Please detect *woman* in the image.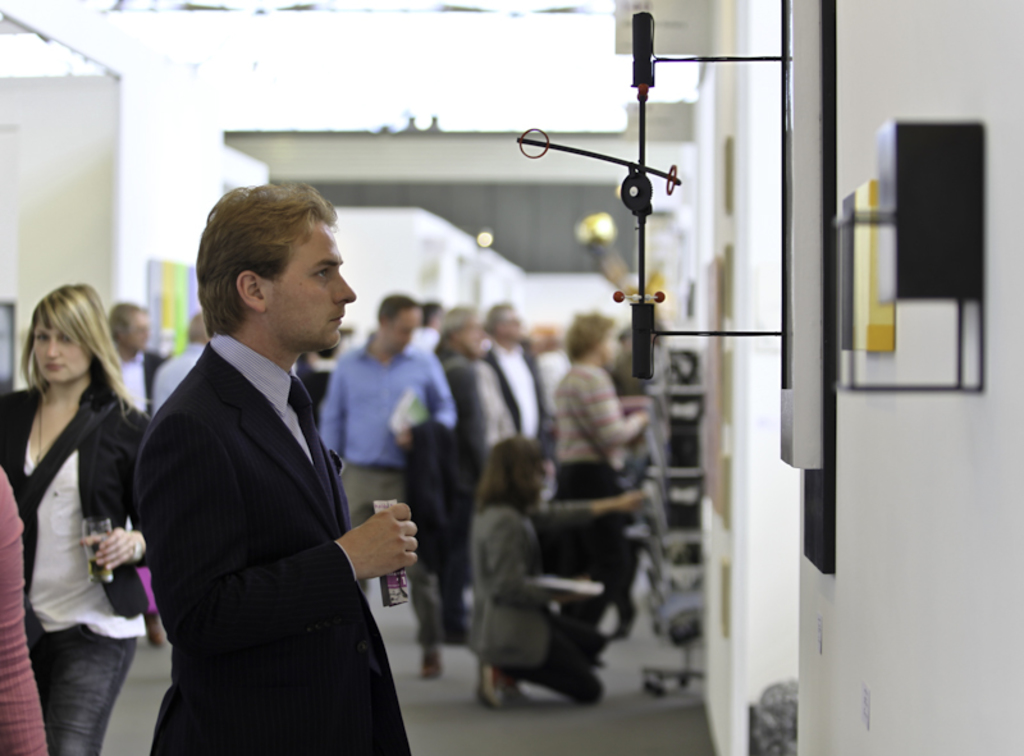
0 283 154 755.
